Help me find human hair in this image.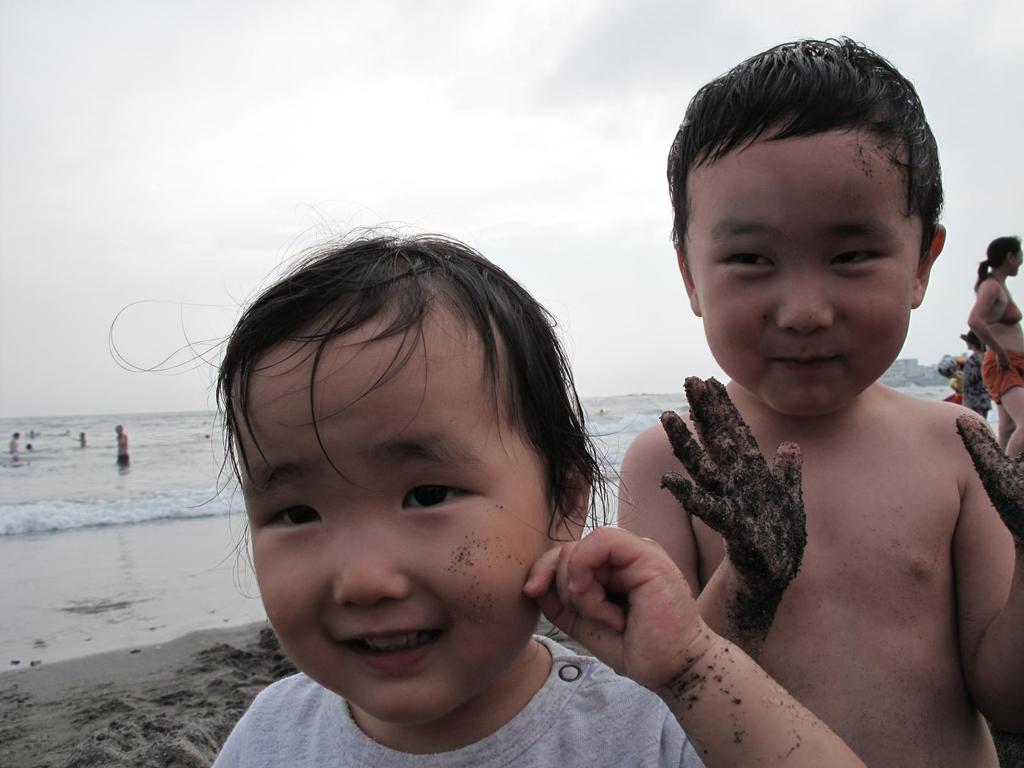
Found it: left=221, top=231, right=589, bottom=644.
